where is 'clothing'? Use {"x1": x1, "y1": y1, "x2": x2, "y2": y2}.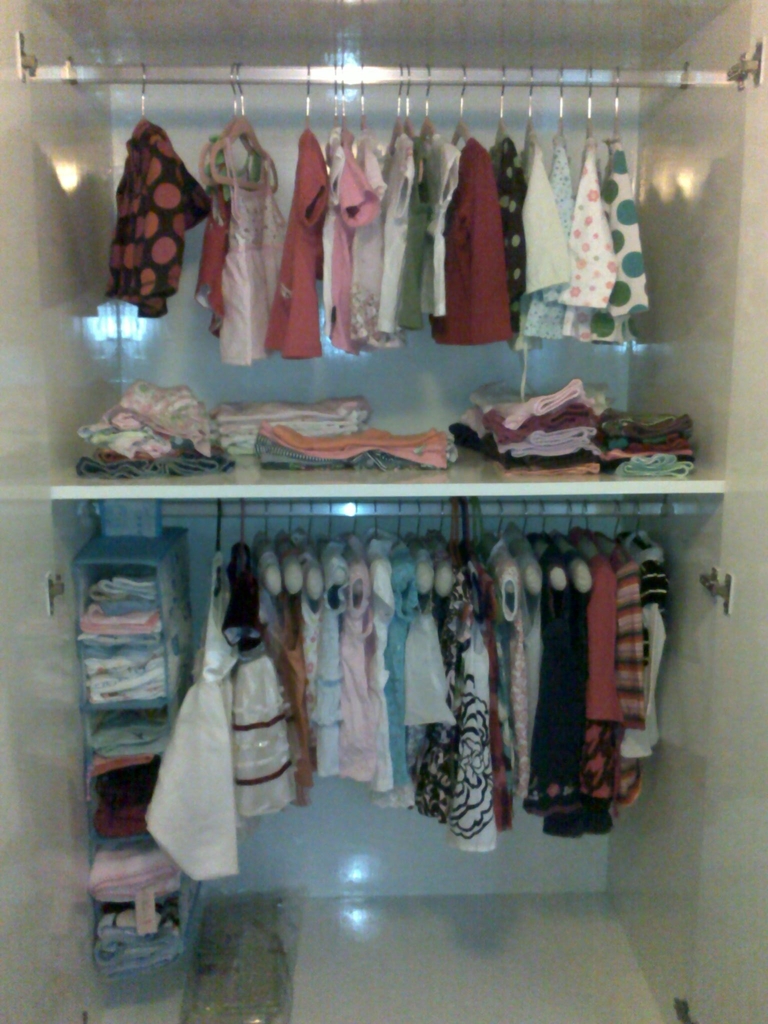
{"x1": 444, "y1": 383, "x2": 611, "y2": 476}.
